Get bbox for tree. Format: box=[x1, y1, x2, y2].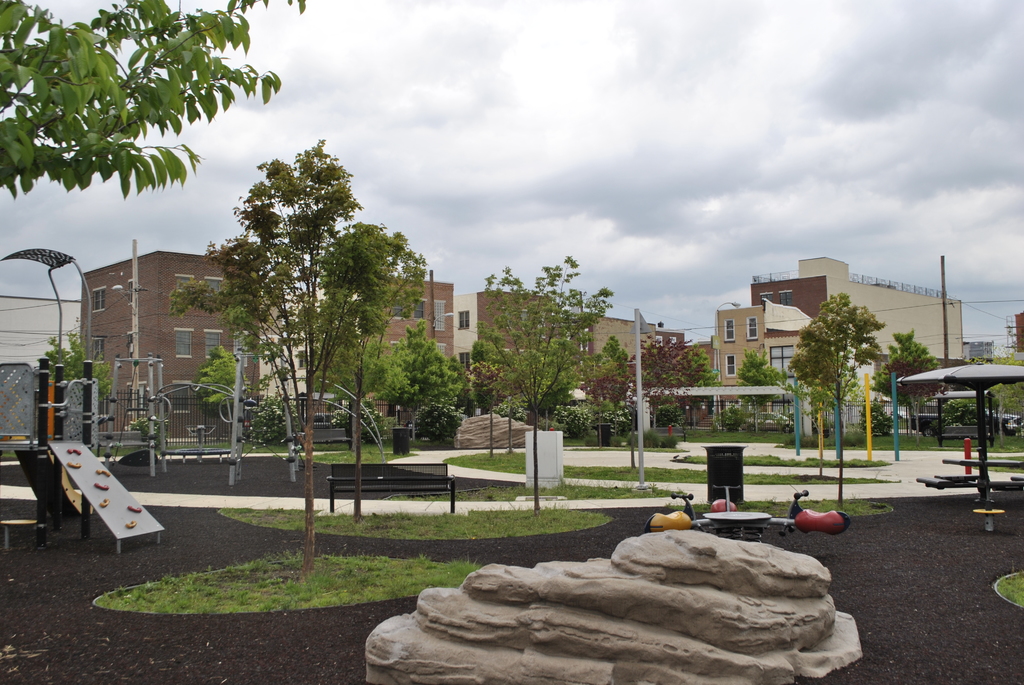
box=[866, 324, 924, 447].
